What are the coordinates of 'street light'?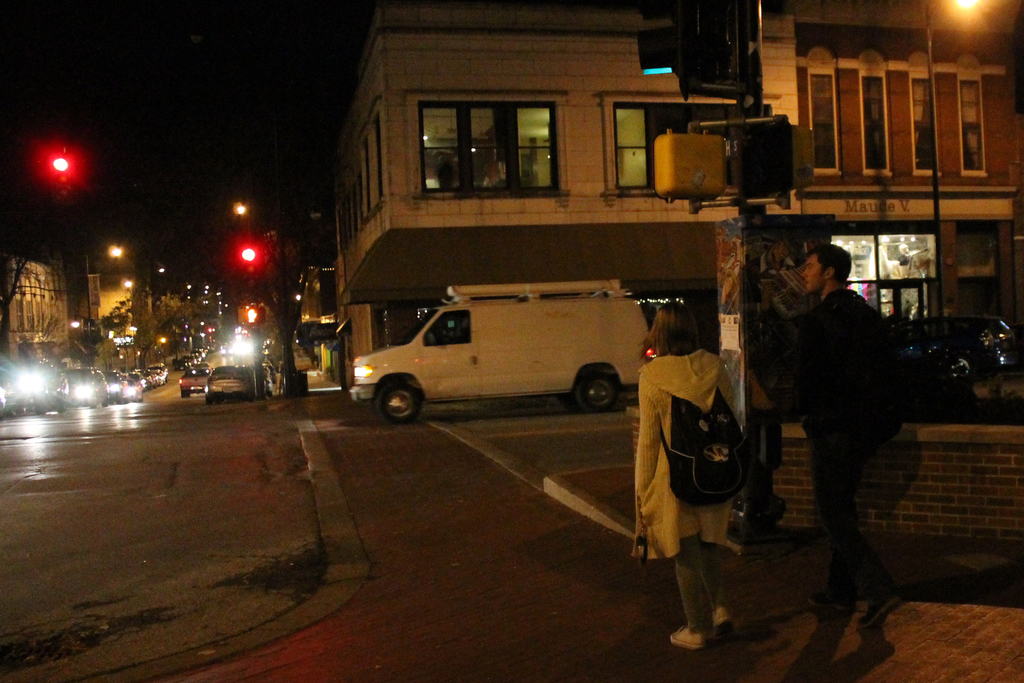
select_region(156, 334, 170, 344).
